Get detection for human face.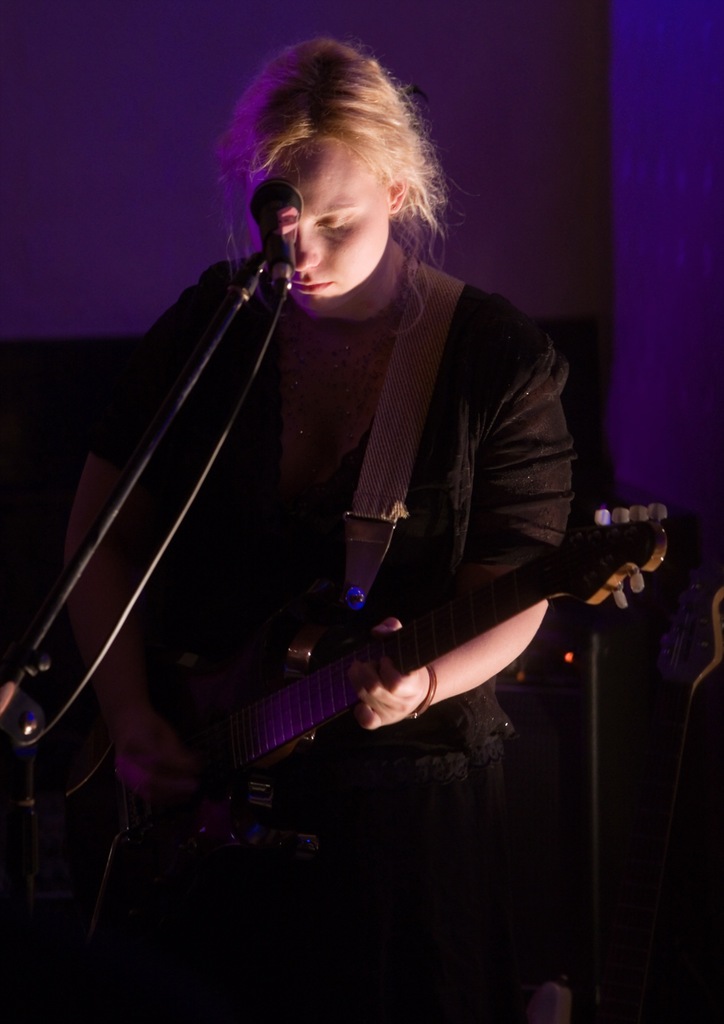
Detection: BBox(267, 136, 396, 322).
